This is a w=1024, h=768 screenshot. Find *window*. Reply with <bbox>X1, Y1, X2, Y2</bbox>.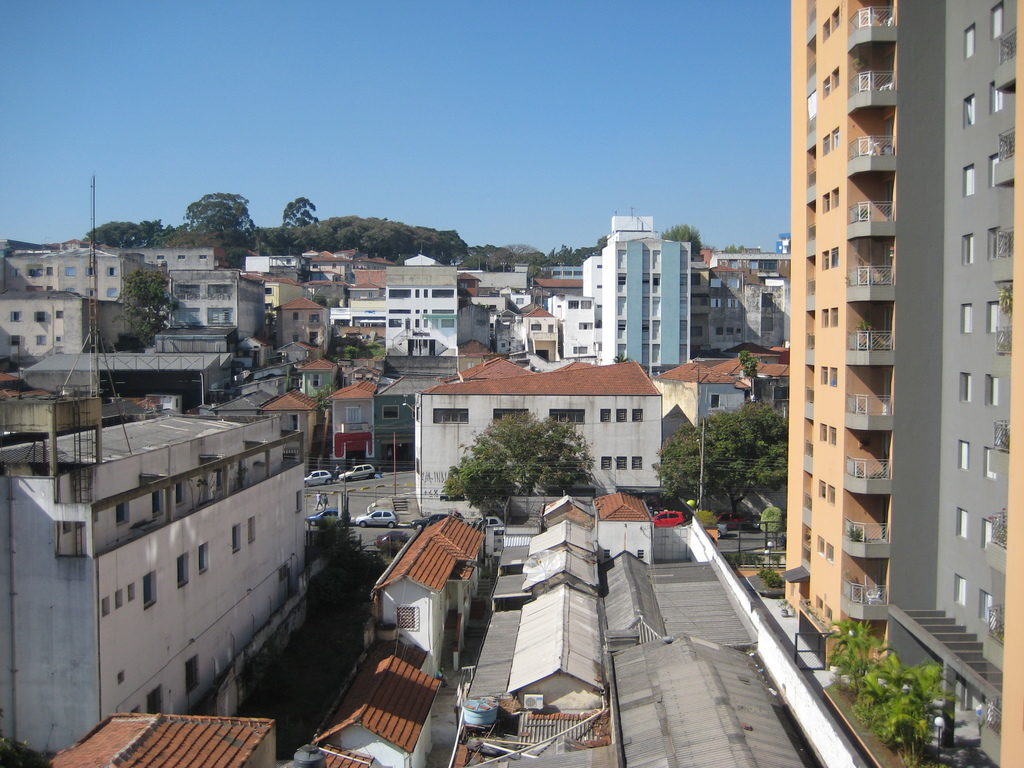
<bbox>820, 365, 828, 387</bbox>.
